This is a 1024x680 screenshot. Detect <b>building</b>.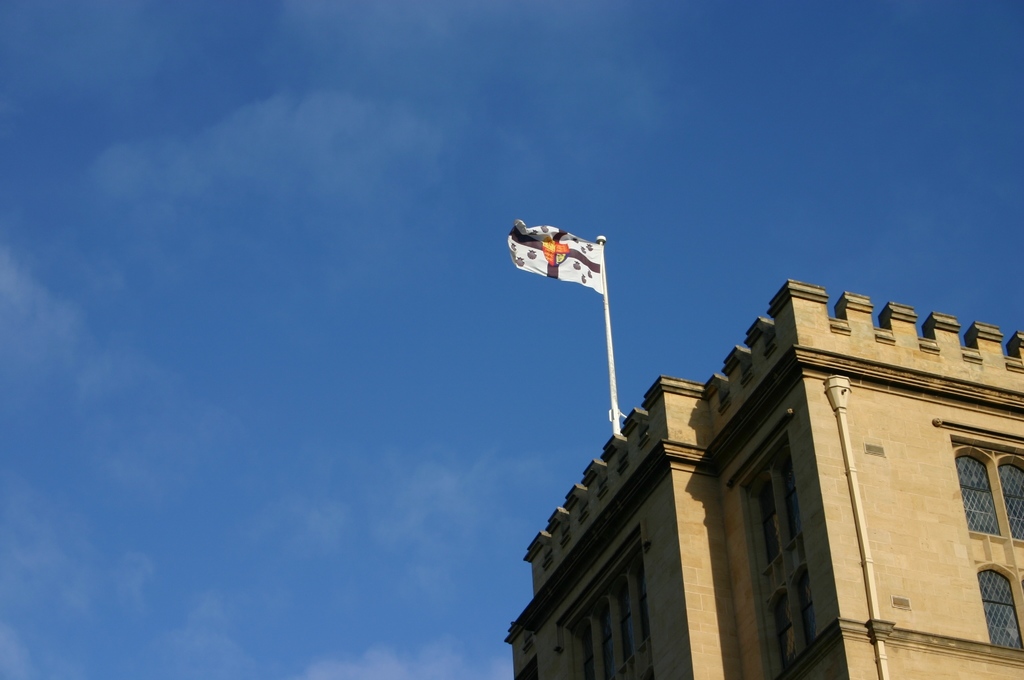
left=502, top=218, right=1023, bottom=679.
